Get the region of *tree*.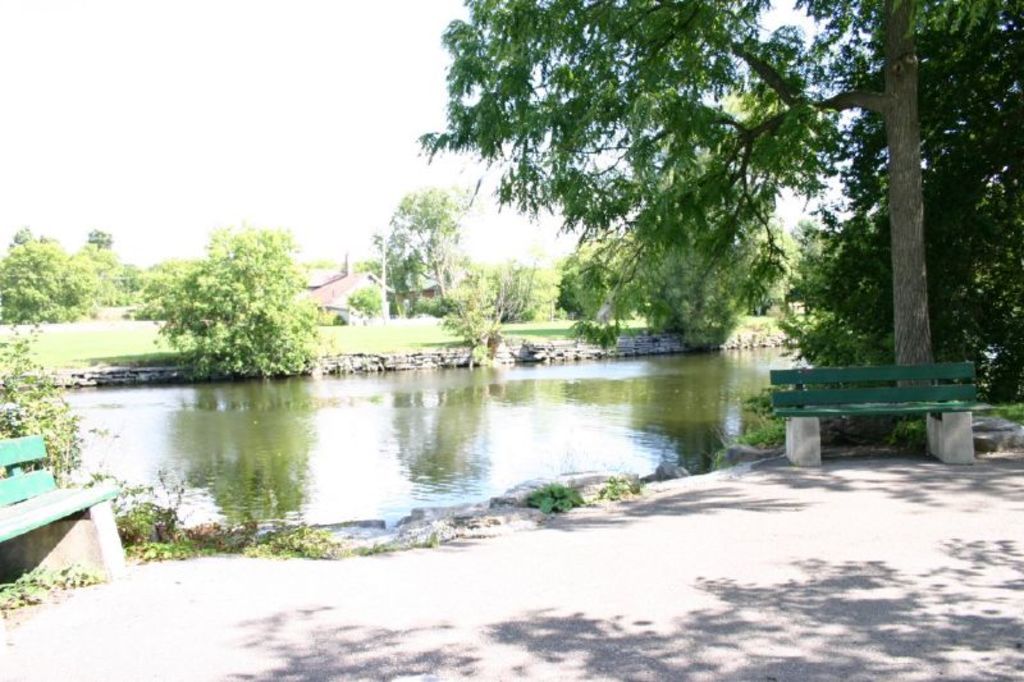
99 224 110 247.
